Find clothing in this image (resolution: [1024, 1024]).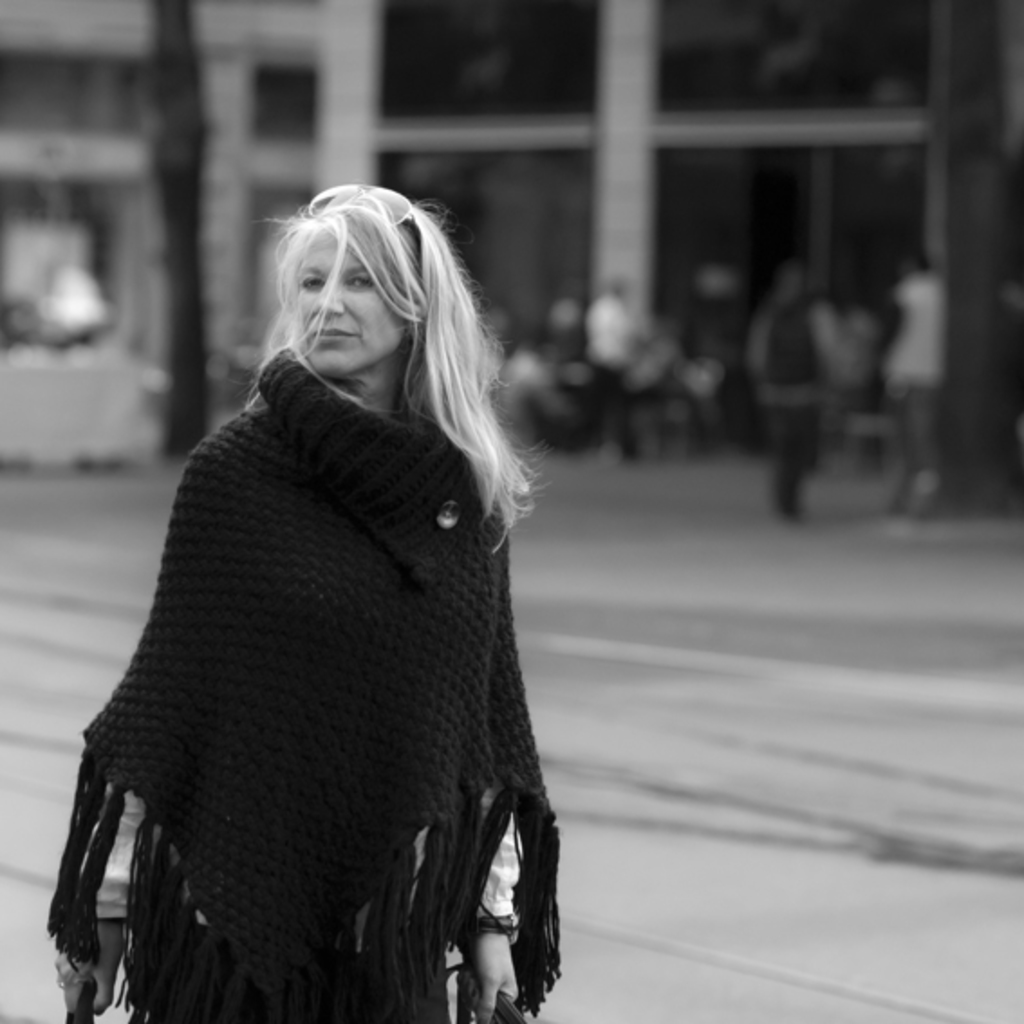
(x1=489, y1=347, x2=580, y2=439).
